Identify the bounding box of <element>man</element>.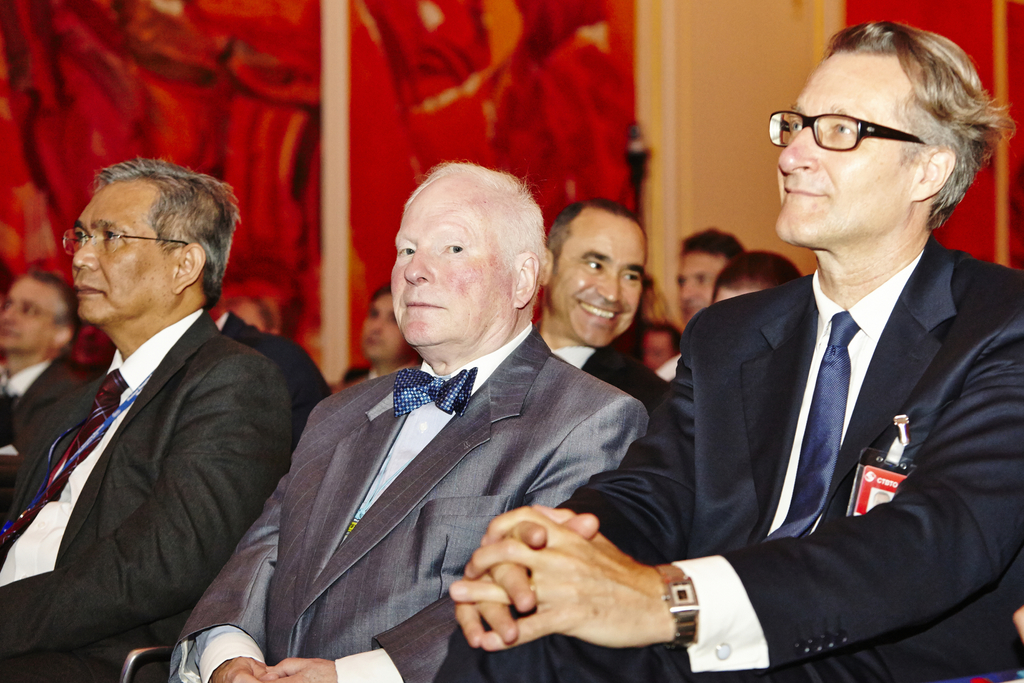
[x1=711, y1=252, x2=799, y2=311].
